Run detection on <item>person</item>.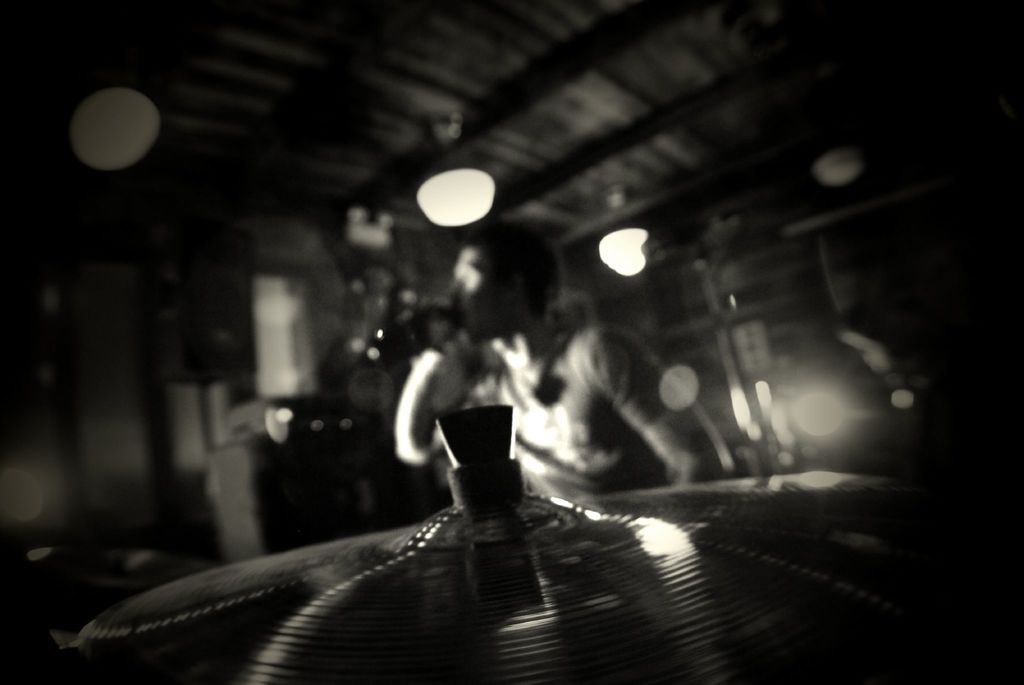
Result: bbox=(399, 228, 728, 501).
